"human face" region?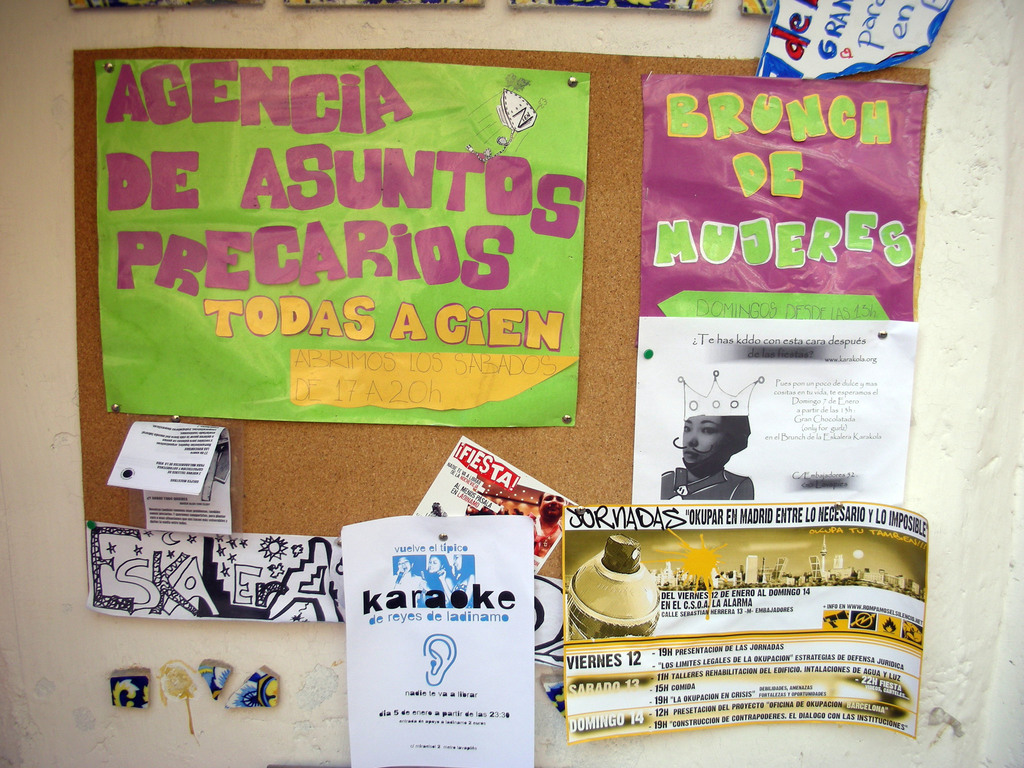
bbox(426, 556, 442, 573)
